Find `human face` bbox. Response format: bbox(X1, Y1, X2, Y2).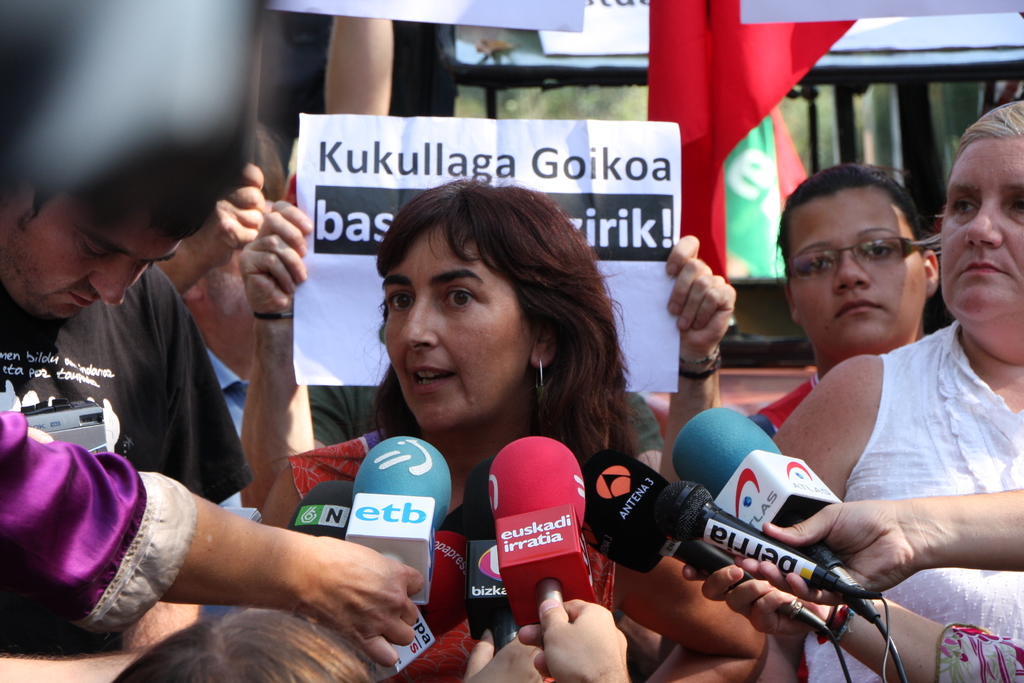
bbox(941, 135, 1023, 327).
